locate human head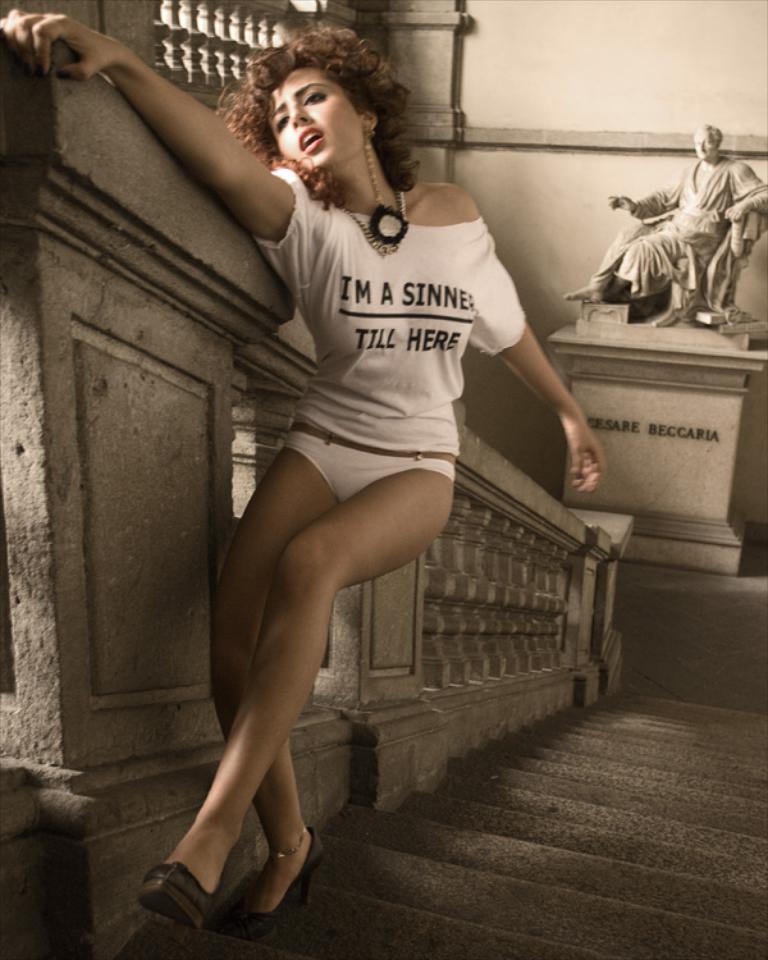
(206,31,399,164)
